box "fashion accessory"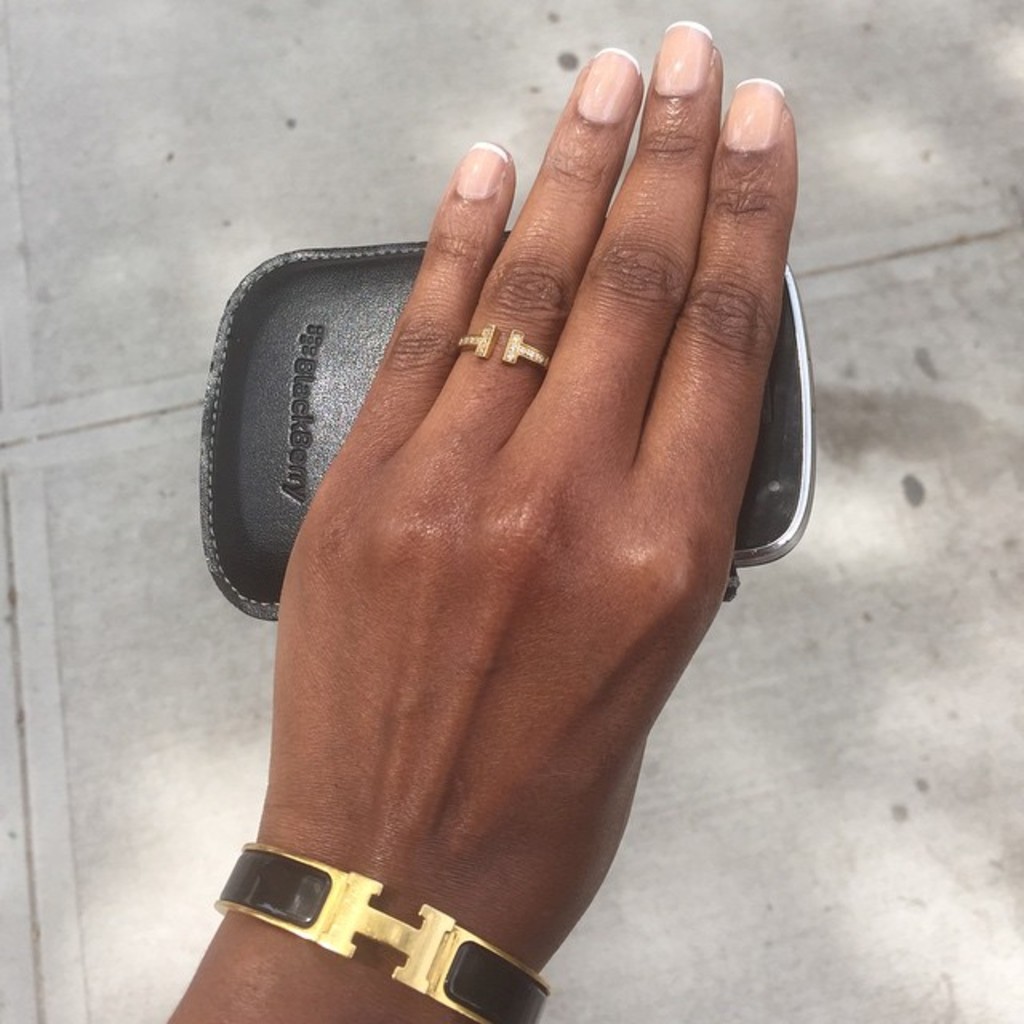
<region>462, 320, 550, 379</region>
